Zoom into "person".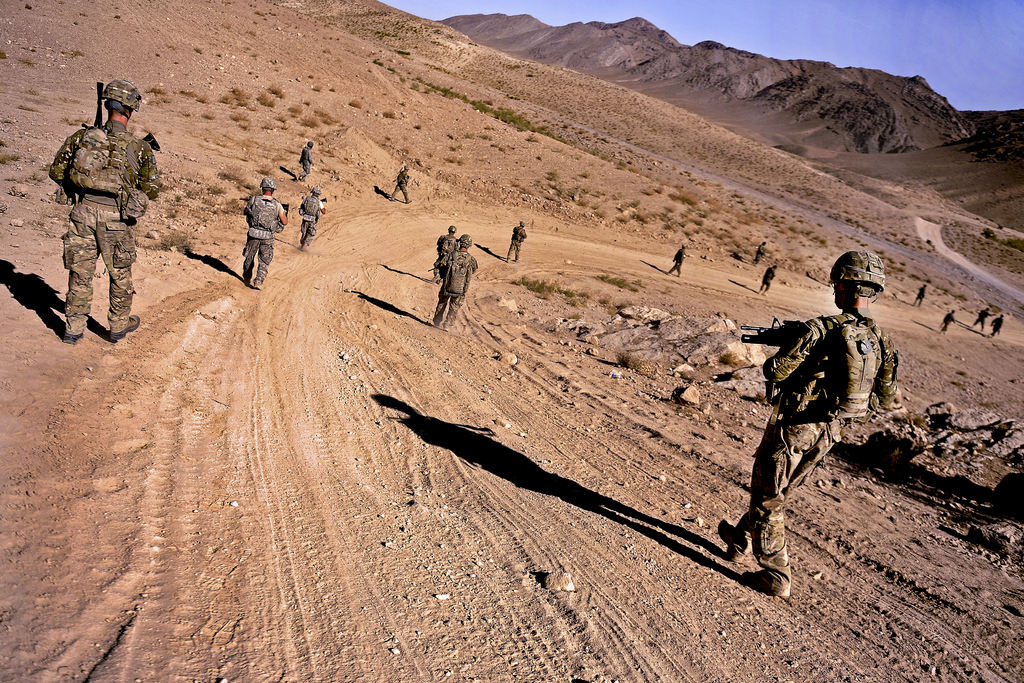
Zoom target: <bbox>431, 224, 458, 285</bbox>.
